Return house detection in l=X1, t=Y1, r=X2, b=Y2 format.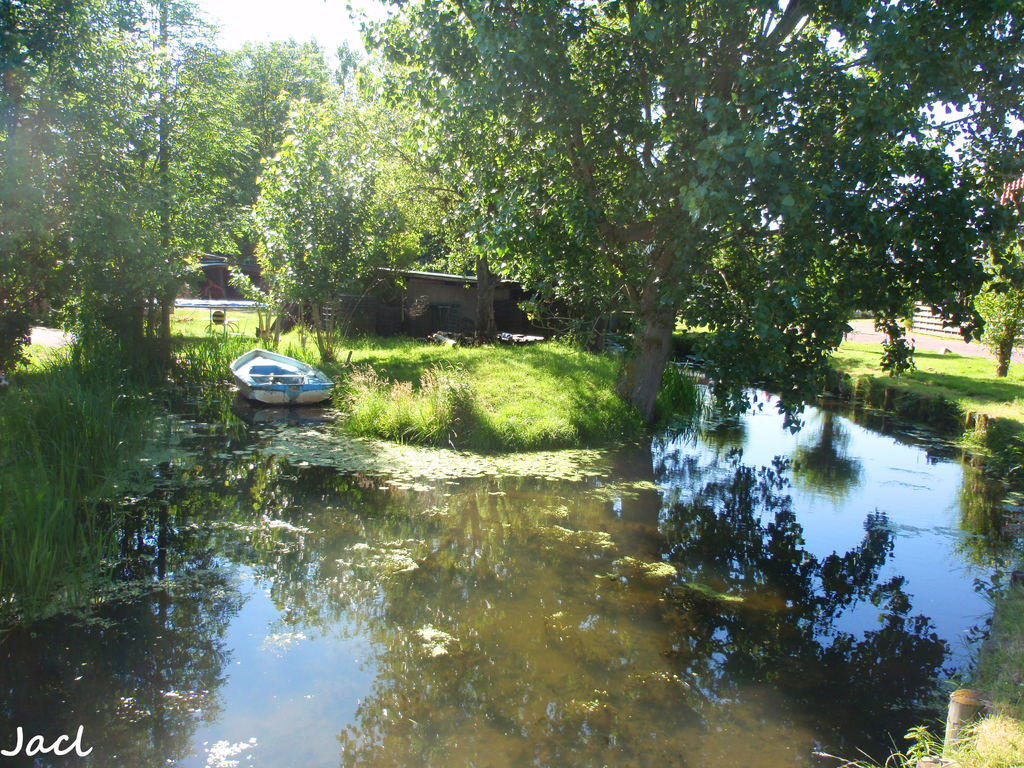
l=196, t=251, r=229, b=299.
